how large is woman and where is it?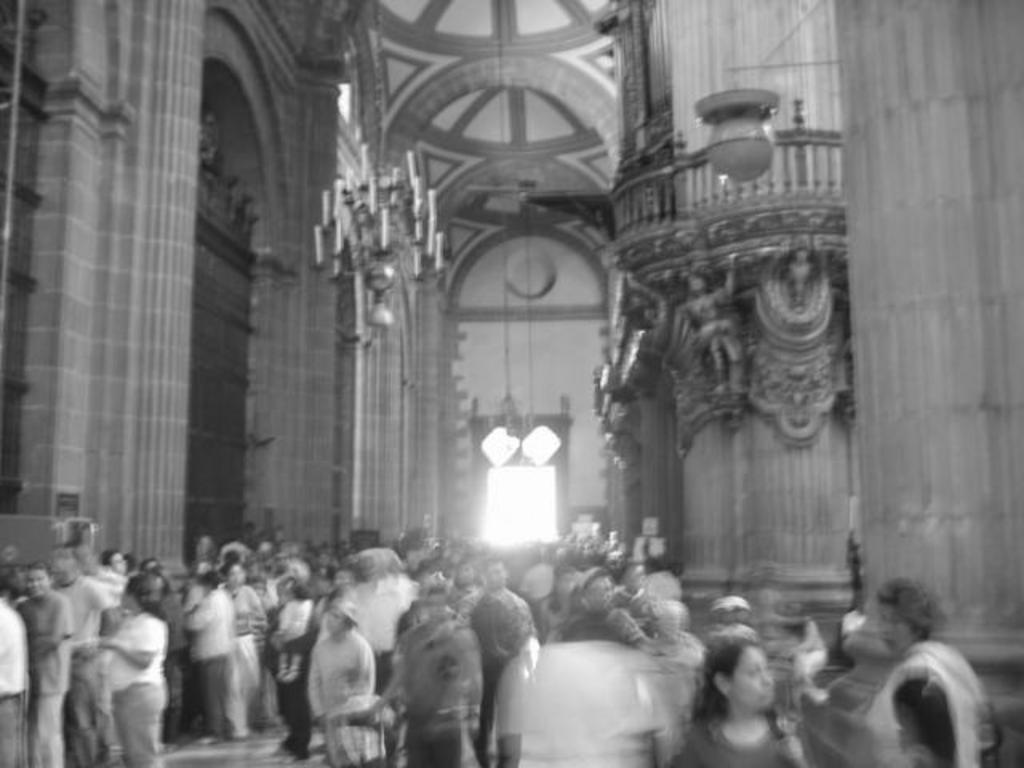
Bounding box: crop(195, 531, 216, 581).
